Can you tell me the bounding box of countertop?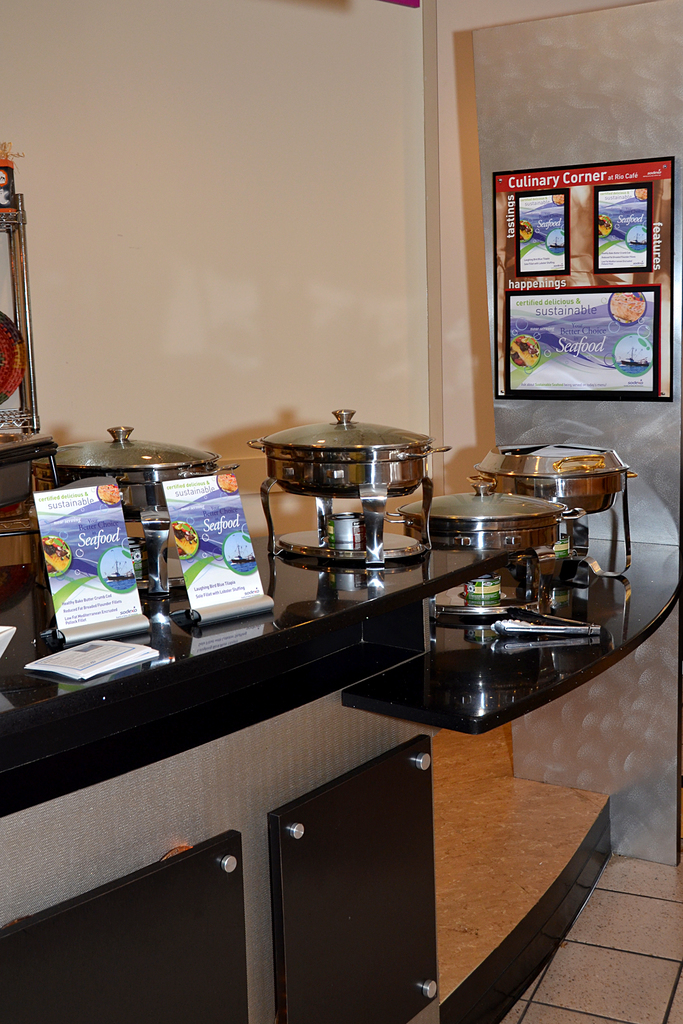
338, 472, 680, 741.
